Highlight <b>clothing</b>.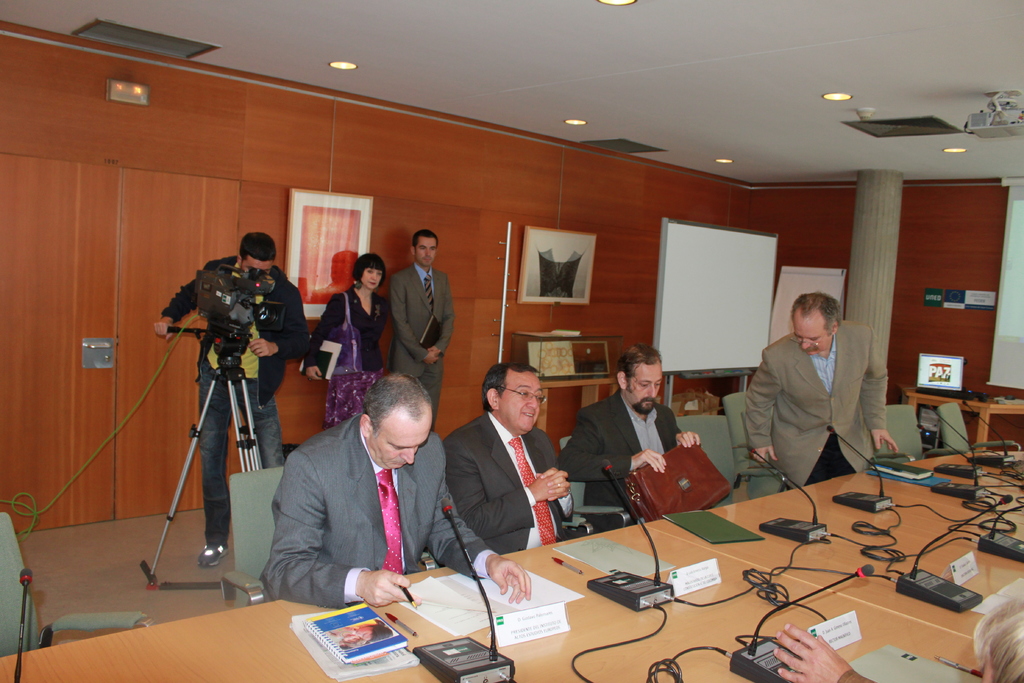
Highlighted region: 742, 314, 870, 488.
